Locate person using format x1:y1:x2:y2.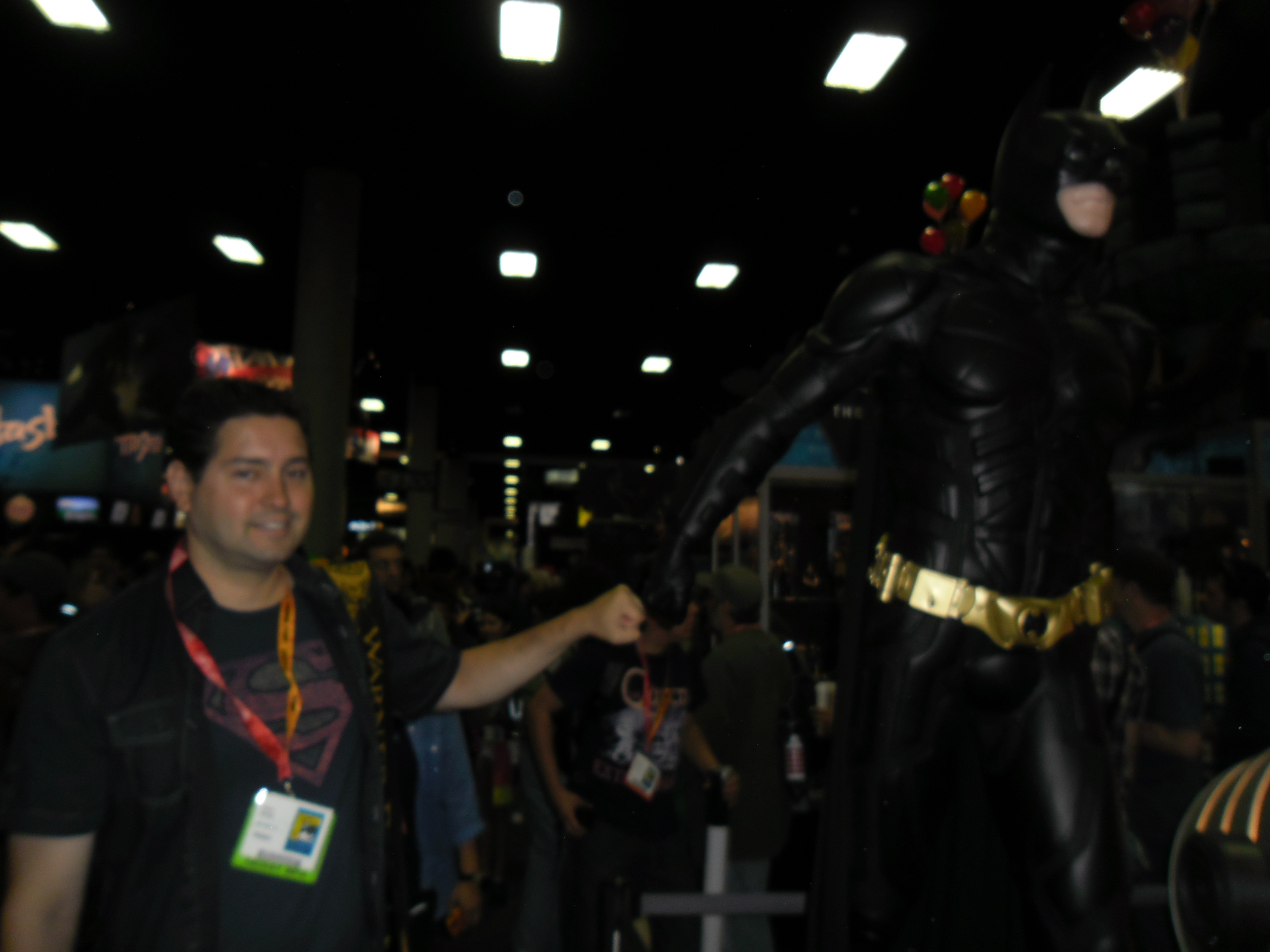
0:121:208:302.
